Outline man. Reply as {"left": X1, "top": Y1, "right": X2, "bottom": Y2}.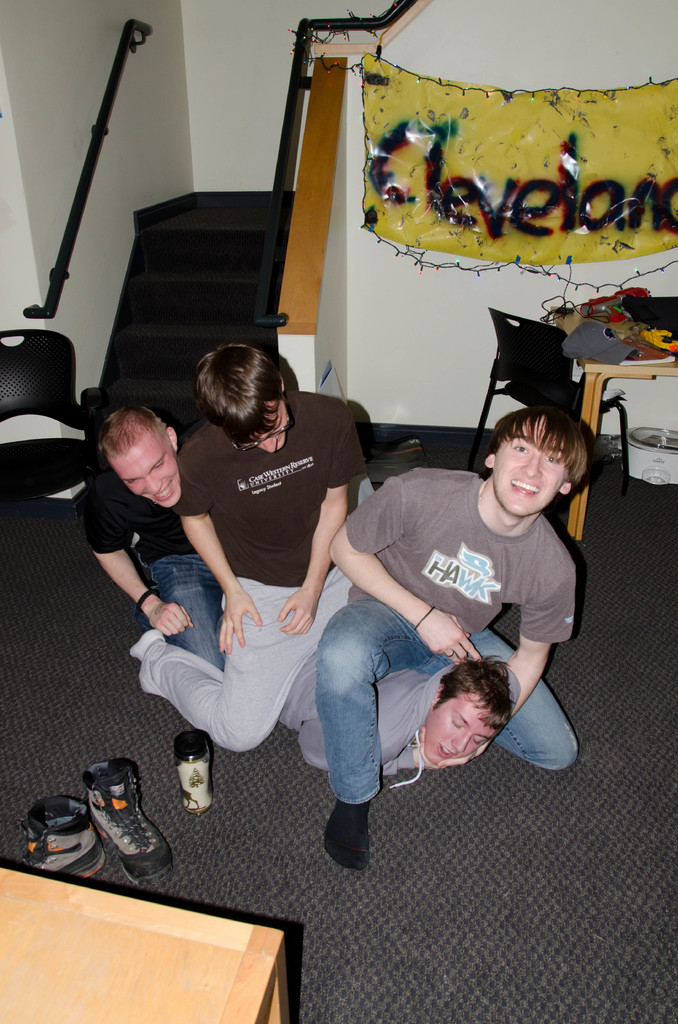
{"left": 70, "top": 403, "right": 232, "bottom": 678}.
